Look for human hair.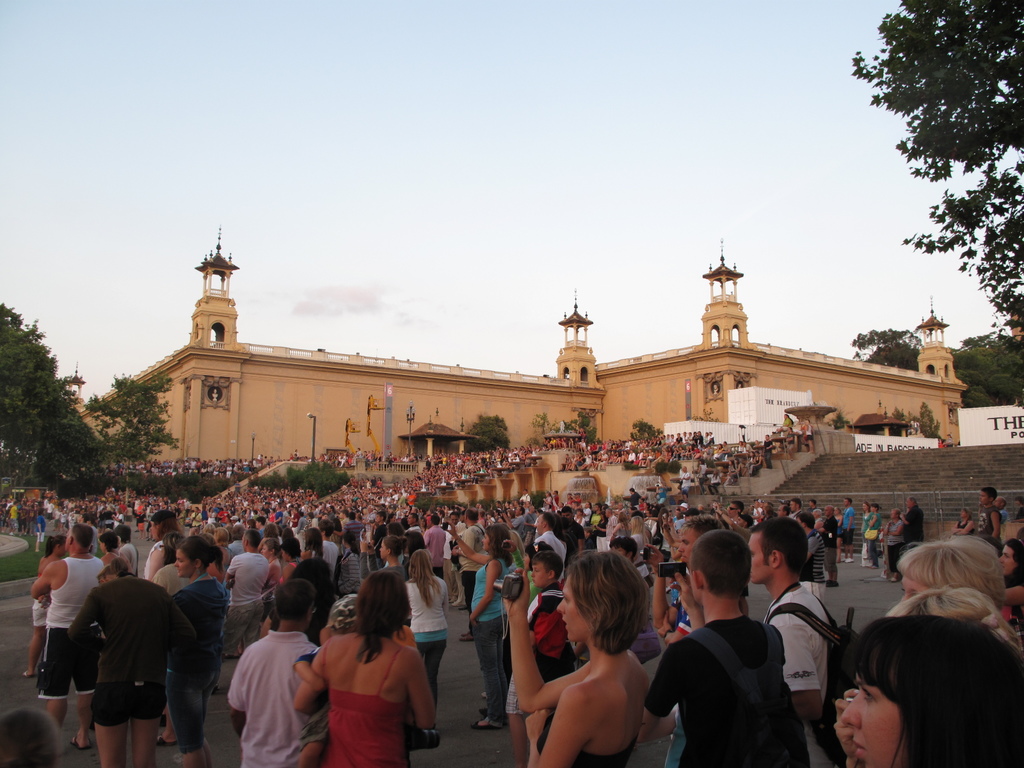
Found: pyautogui.locateOnScreen(835, 616, 993, 767).
